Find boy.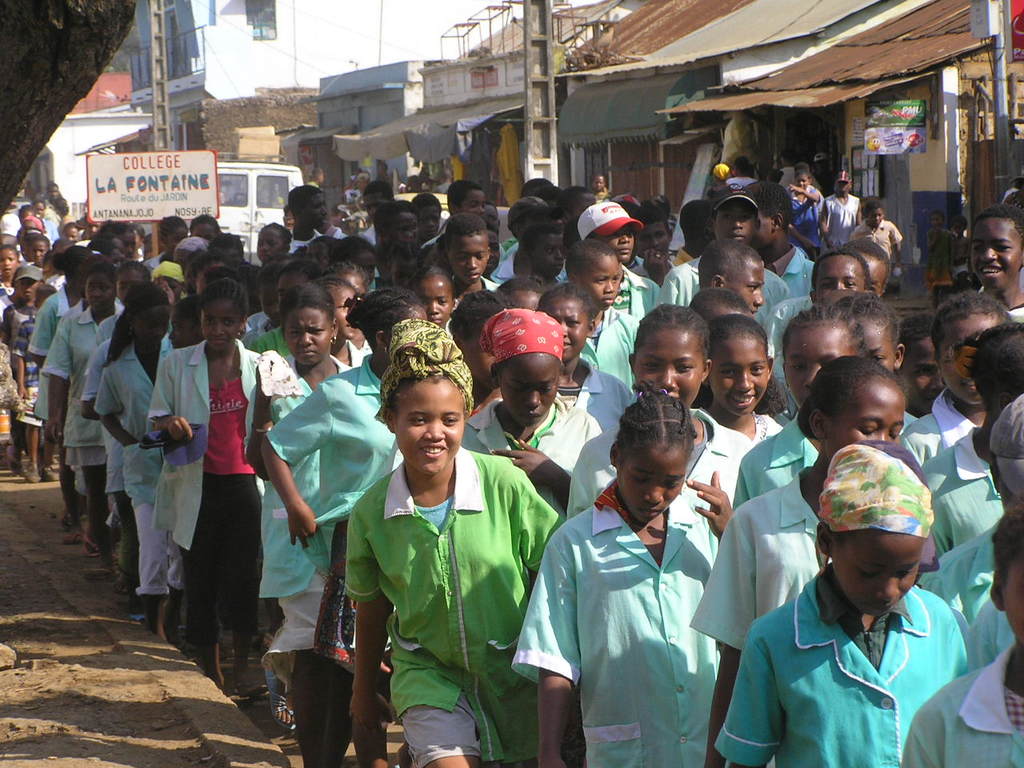
(10, 282, 54, 474).
